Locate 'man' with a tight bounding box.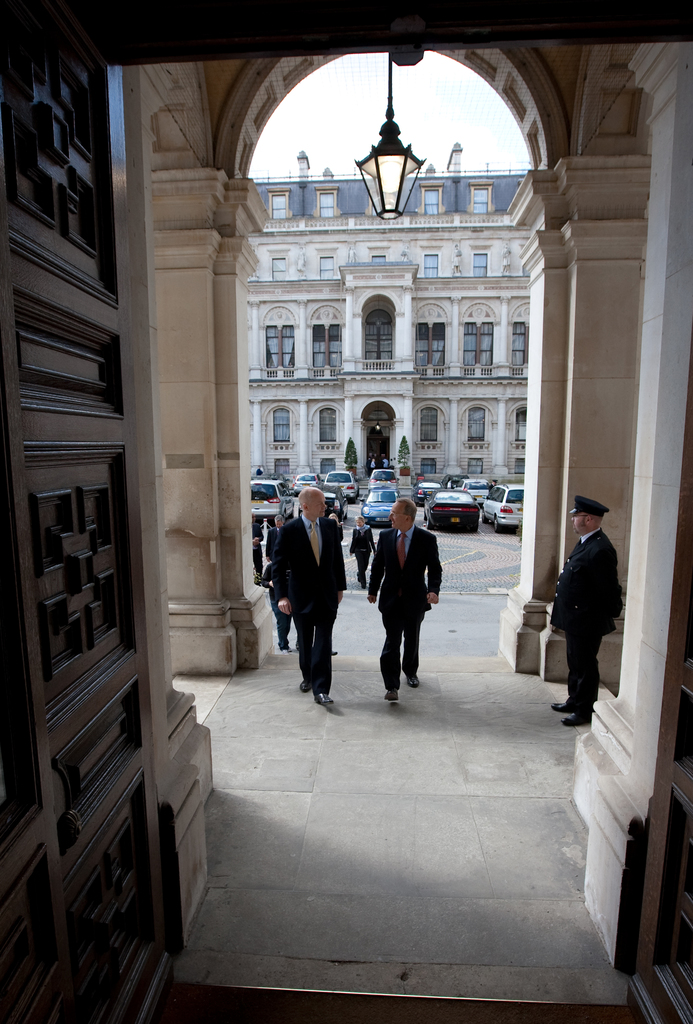
{"x1": 369, "y1": 500, "x2": 442, "y2": 695}.
